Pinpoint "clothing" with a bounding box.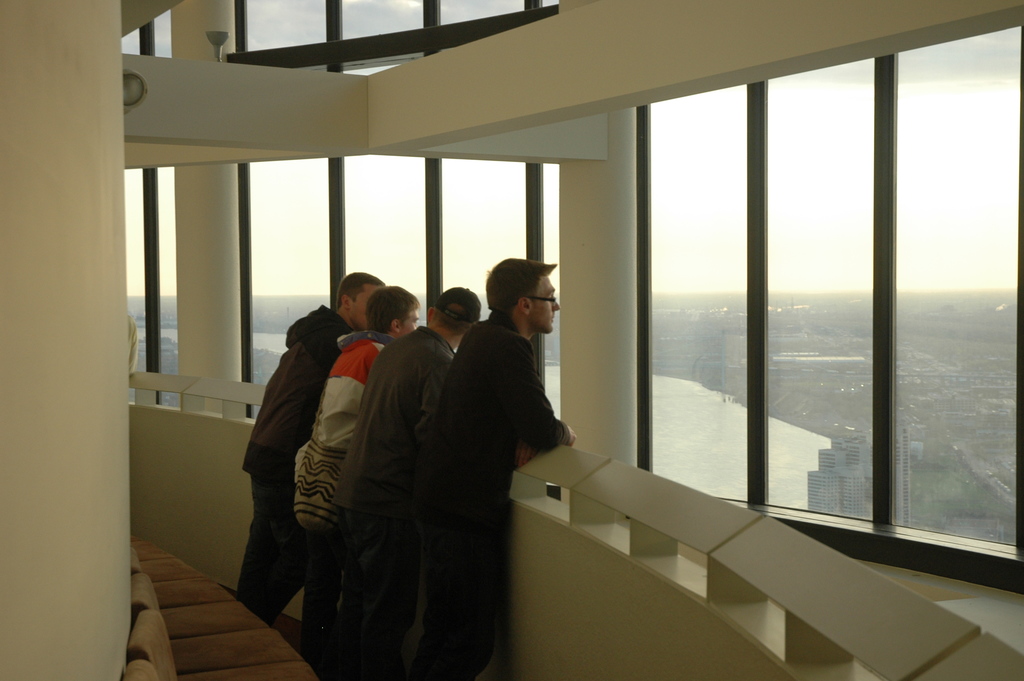
bbox(240, 300, 351, 599).
